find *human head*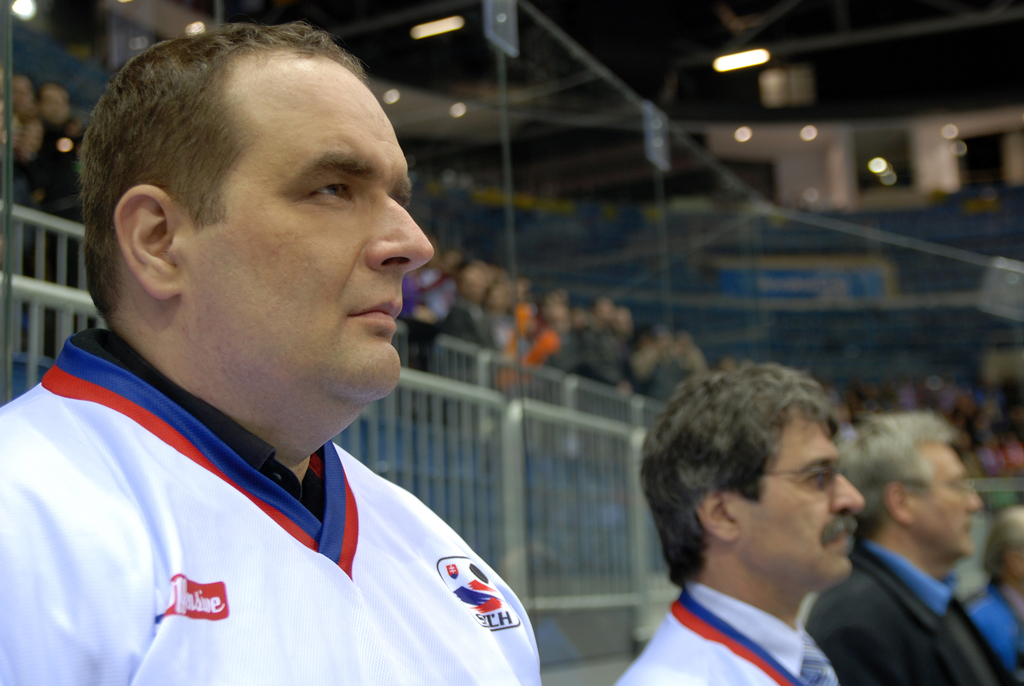
833 411 985 562
